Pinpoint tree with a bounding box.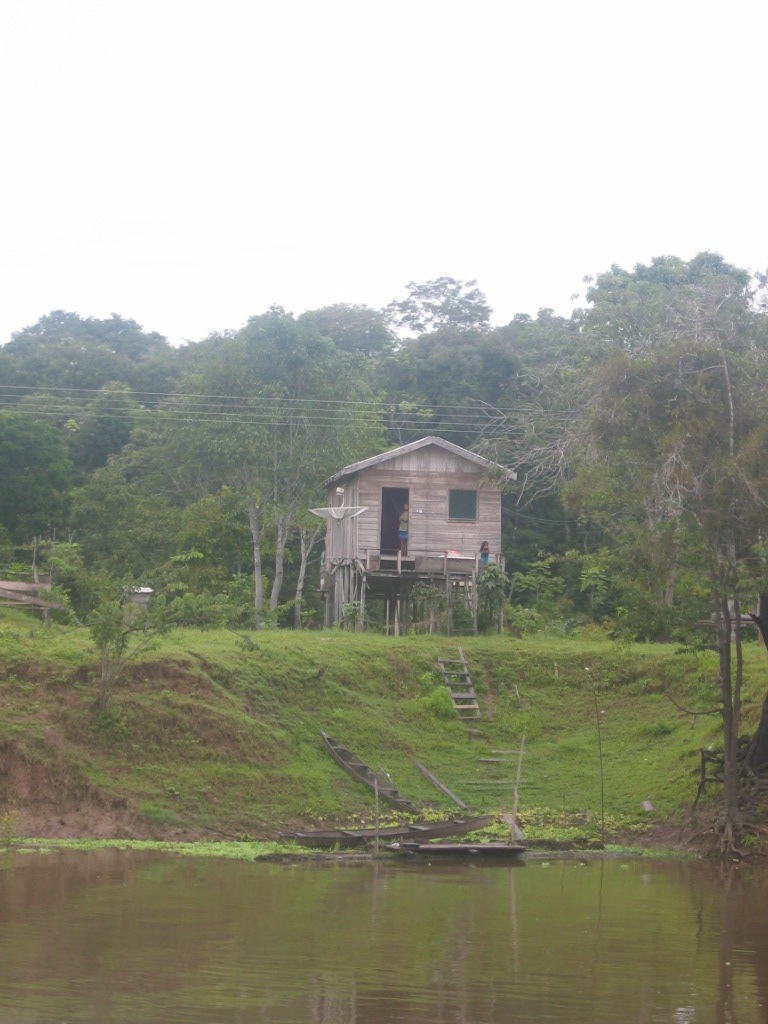
139/292/393/614.
